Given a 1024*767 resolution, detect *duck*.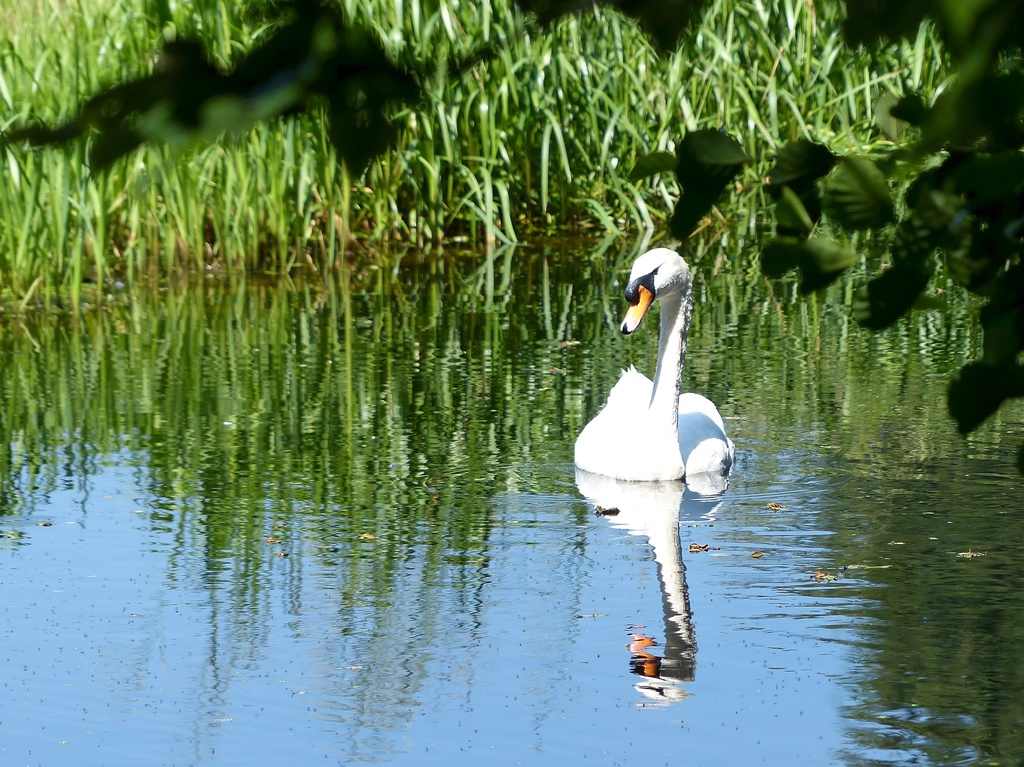
box(583, 253, 725, 480).
